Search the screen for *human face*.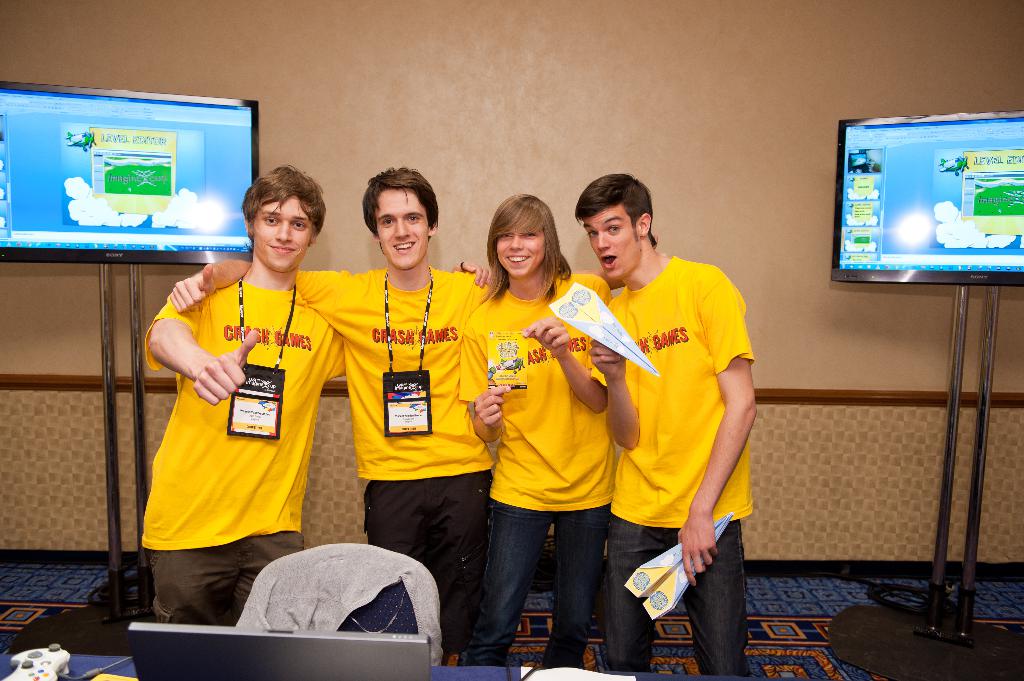
Found at {"x1": 584, "y1": 204, "x2": 640, "y2": 281}.
